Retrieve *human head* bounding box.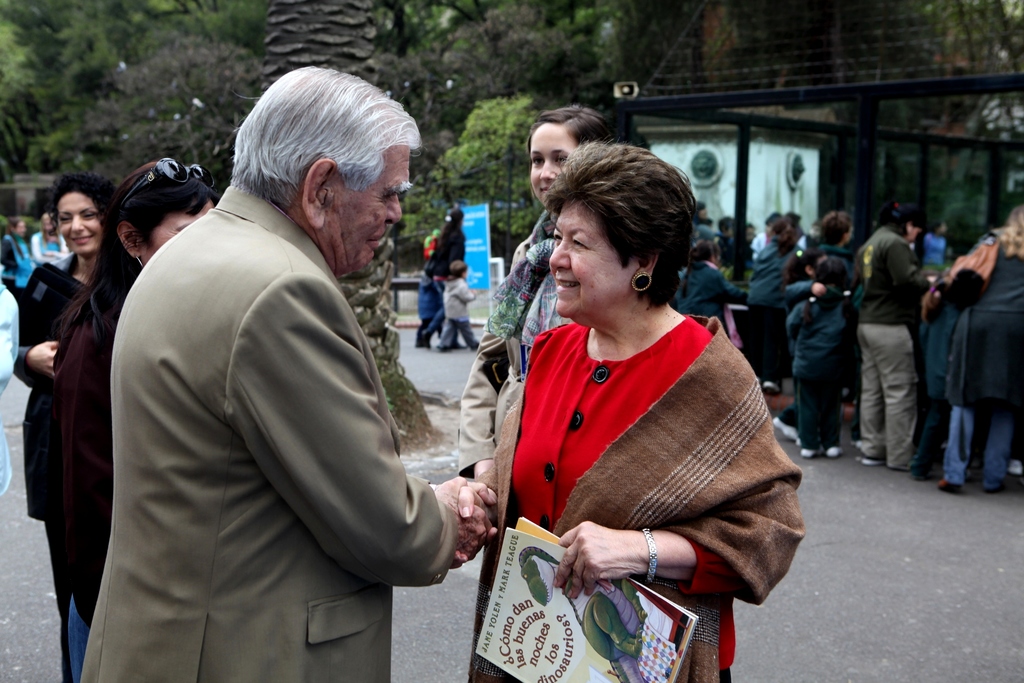
Bounding box: 50 172 102 259.
